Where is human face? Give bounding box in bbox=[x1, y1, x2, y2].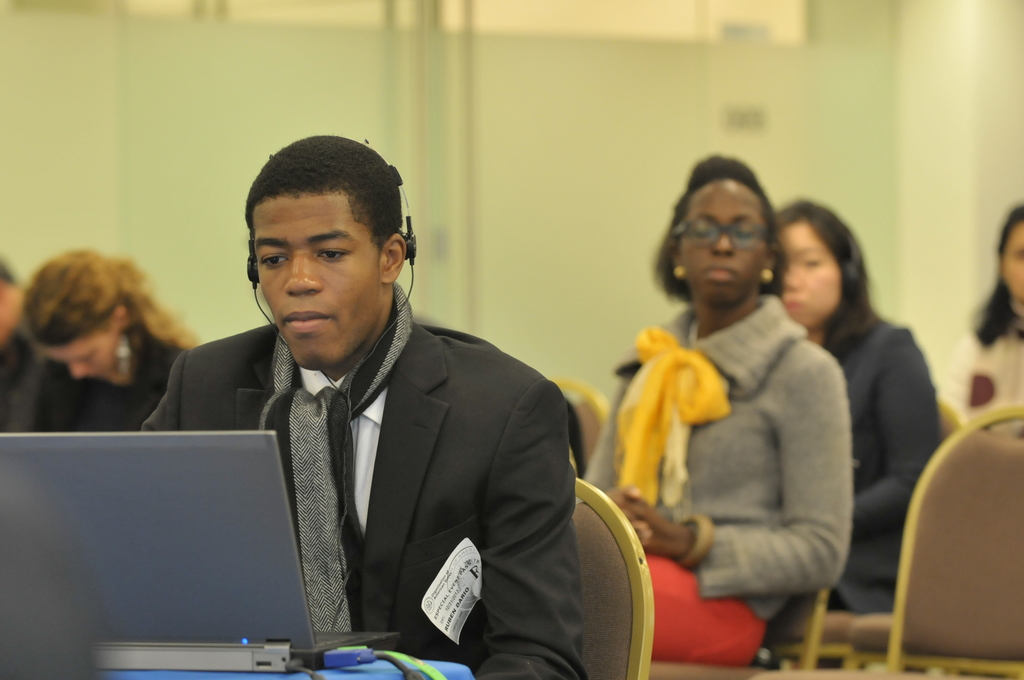
bbox=[676, 177, 769, 304].
